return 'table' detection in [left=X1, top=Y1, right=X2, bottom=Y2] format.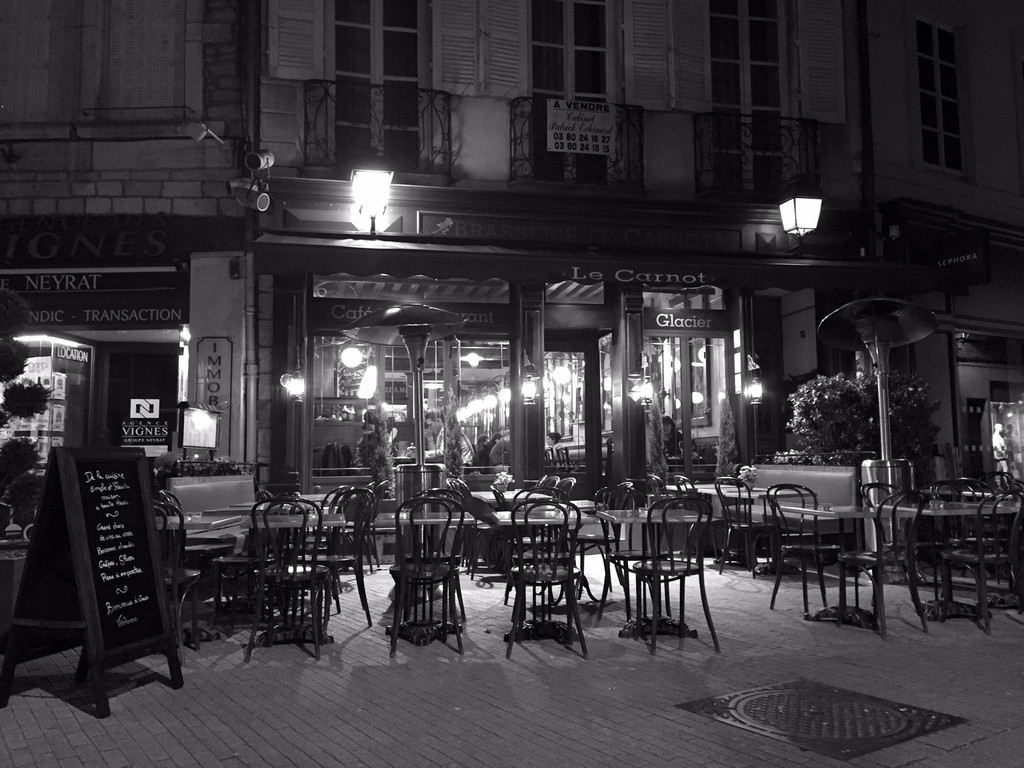
[left=888, top=495, right=1022, bottom=637].
